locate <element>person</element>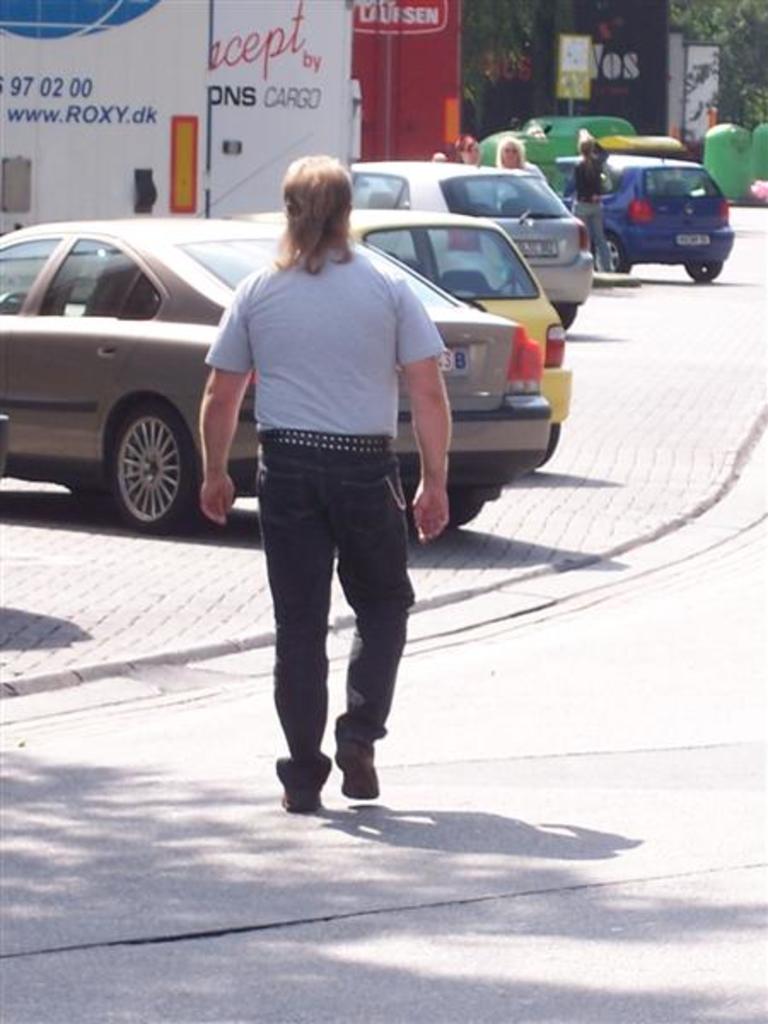
<box>493,131,531,169</box>
